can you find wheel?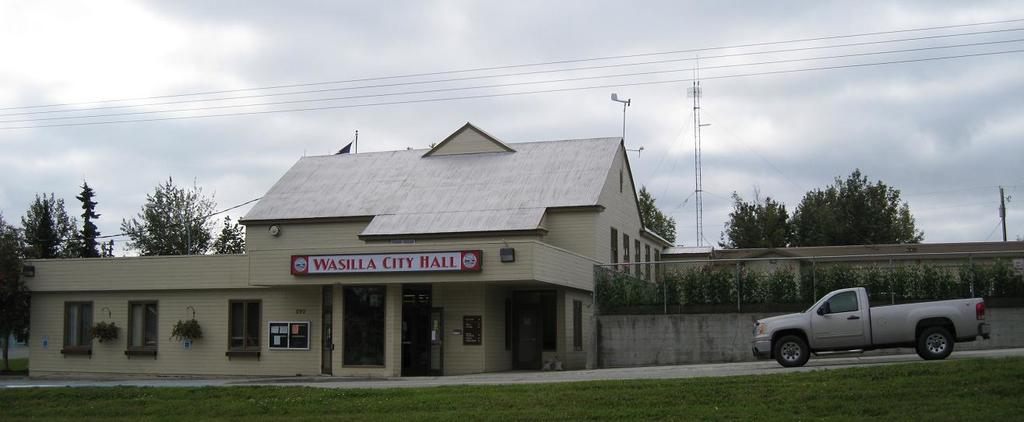
Yes, bounding box: bbox(917, 325, 950, 359).
